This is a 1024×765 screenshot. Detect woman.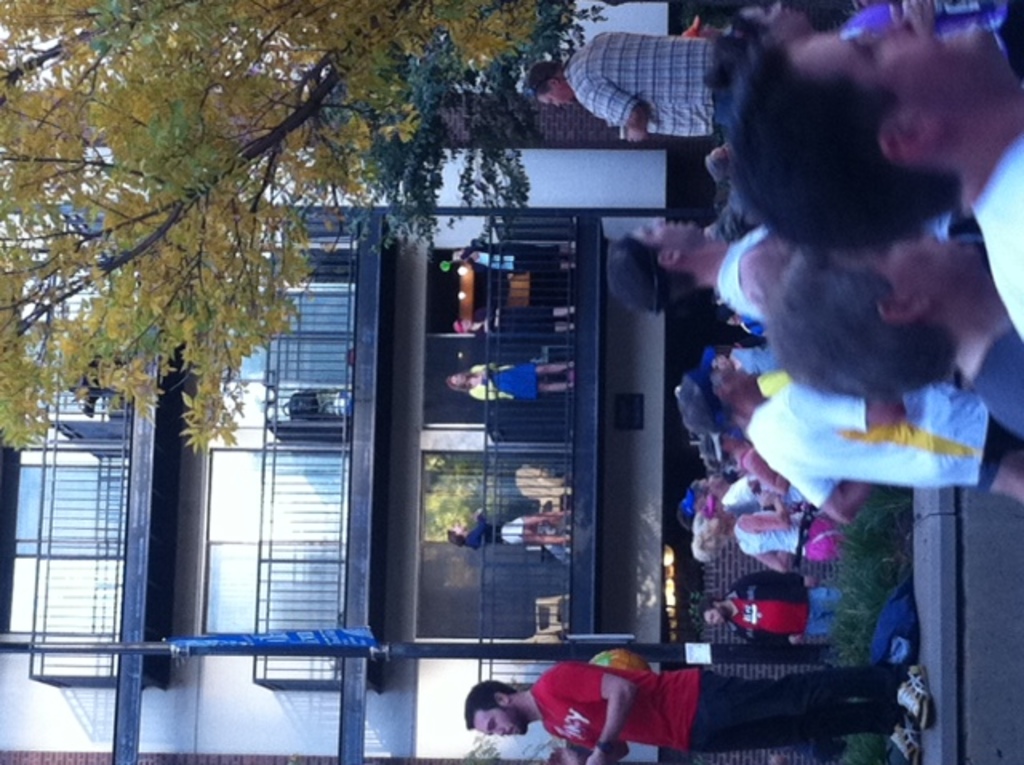
[x1=451, y1=514, x2=573, y2=549].
